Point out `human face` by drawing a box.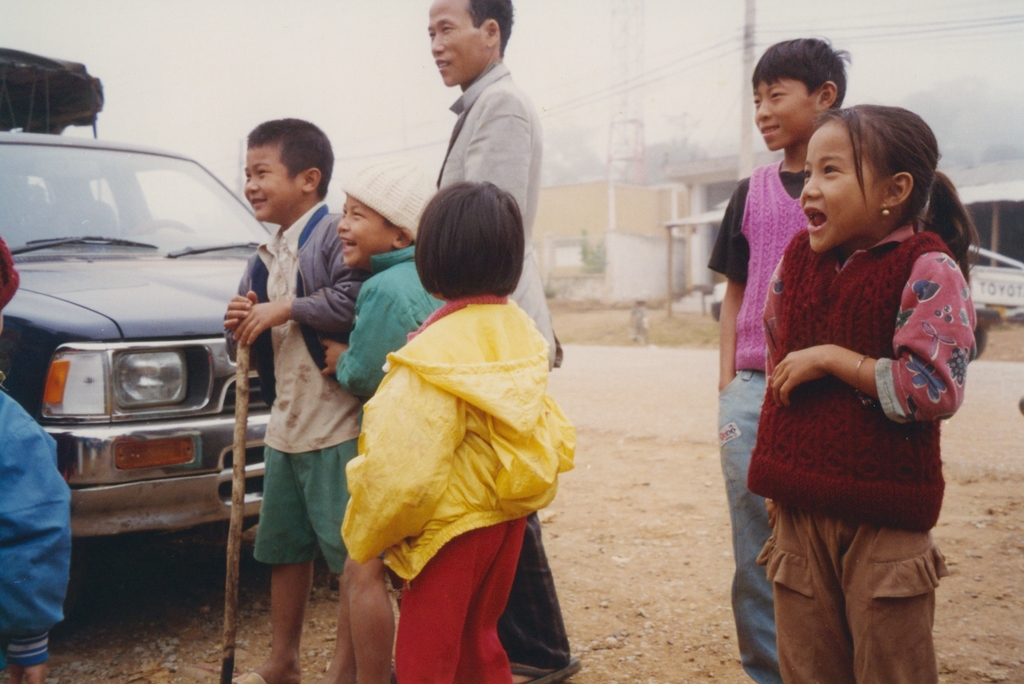
[left=755, top=72, right=810, bottom=147].
